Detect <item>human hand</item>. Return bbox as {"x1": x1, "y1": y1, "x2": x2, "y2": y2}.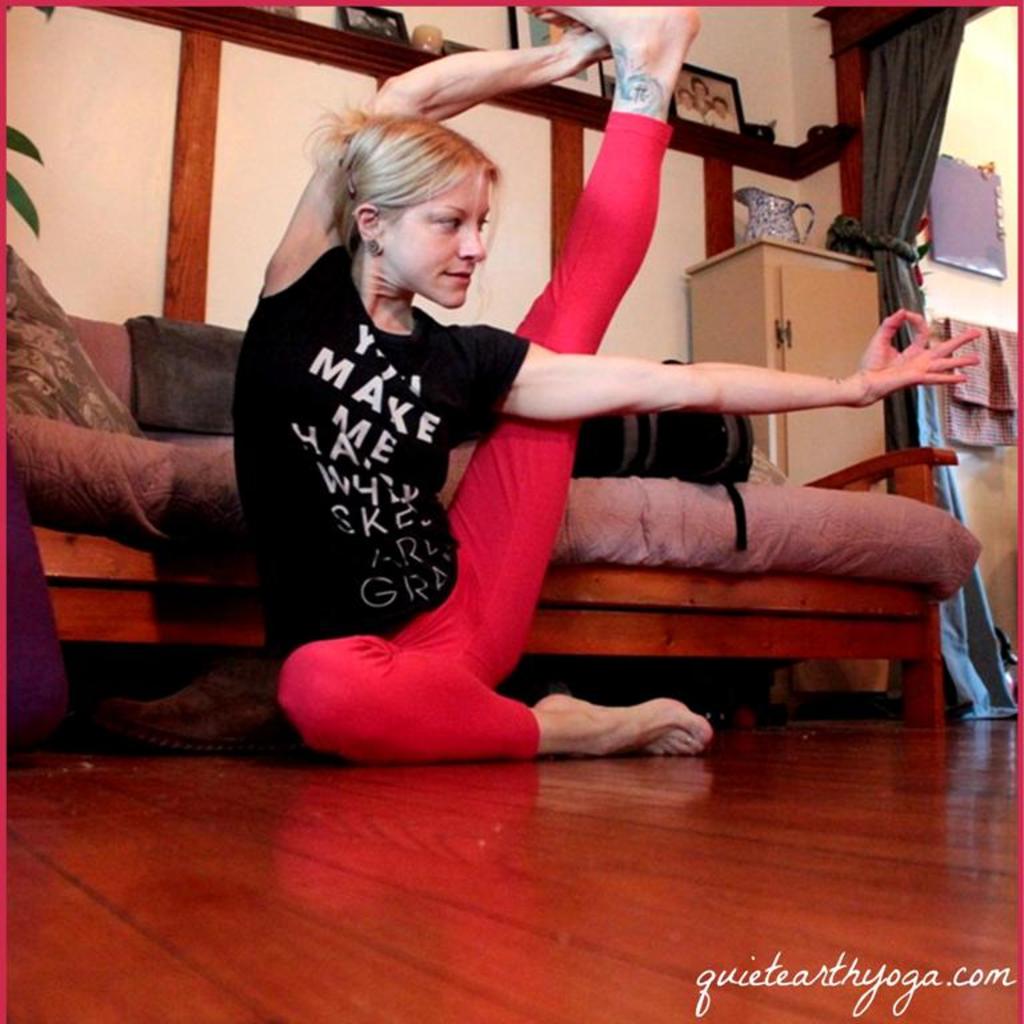
{"x1": 560, "y1": 15, "x2": 612, "y2": 63}.
